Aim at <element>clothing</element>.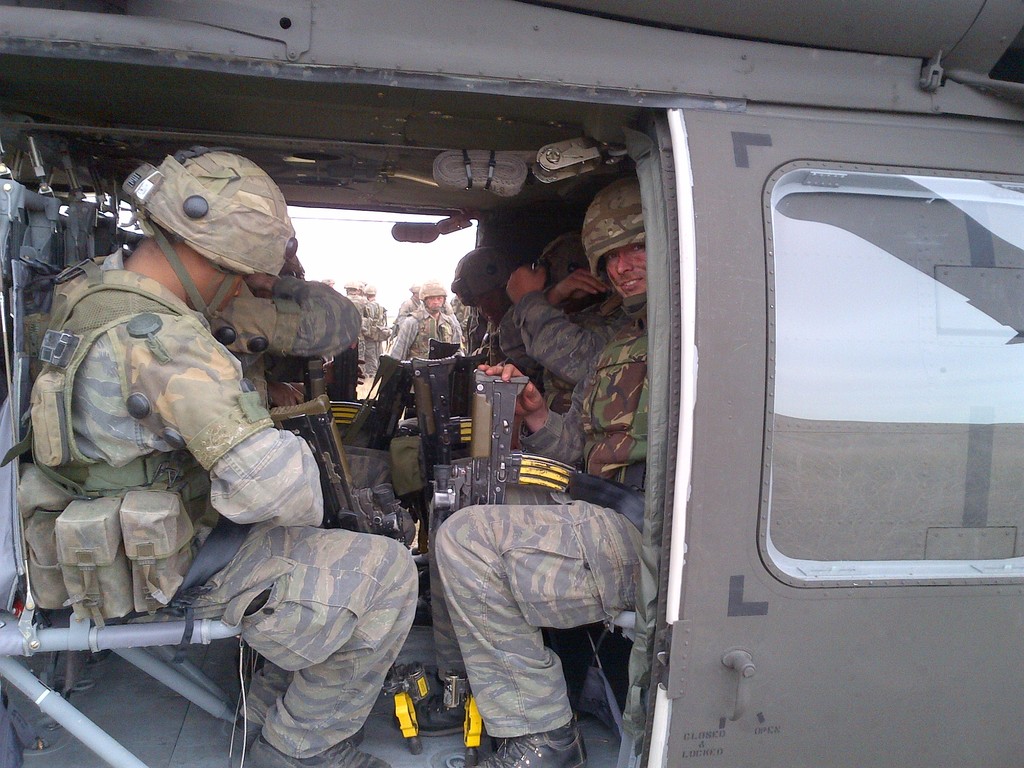
Aimed at 396:310:474:362.
